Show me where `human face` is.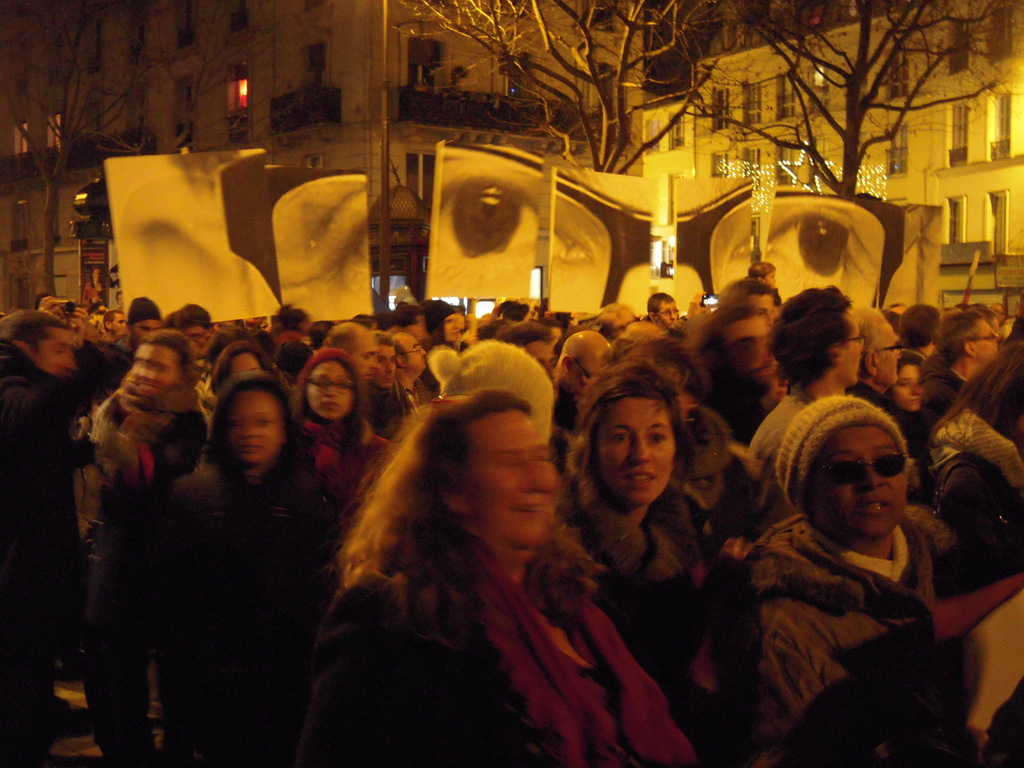
`human face` is at [408, 339, 424, 367].
